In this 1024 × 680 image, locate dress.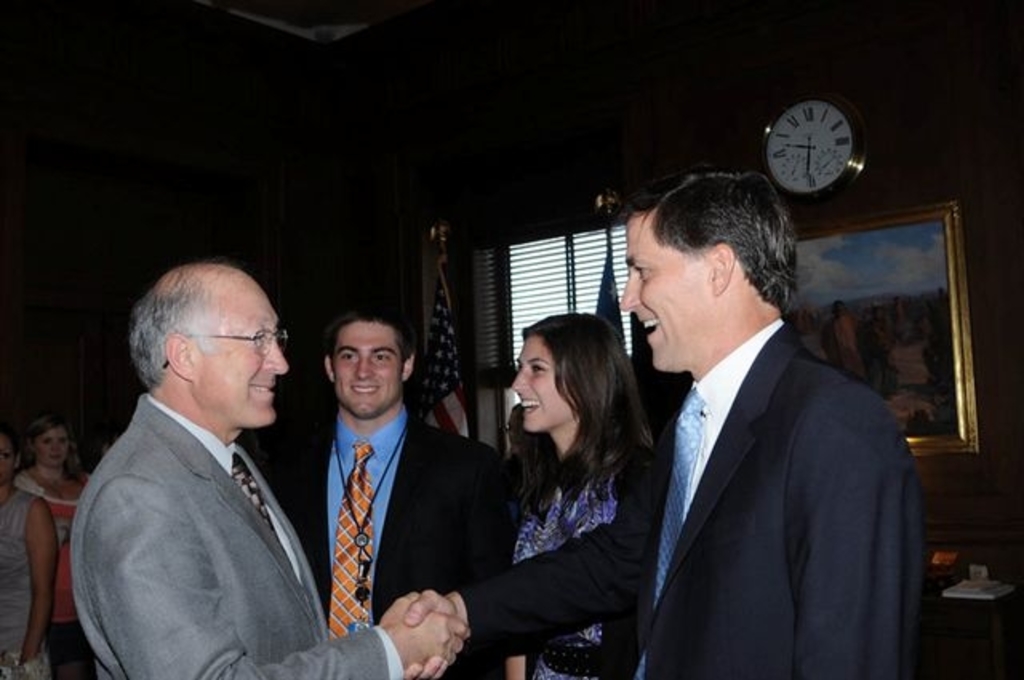
Bounding box: box(3, 458, 107, 678).
